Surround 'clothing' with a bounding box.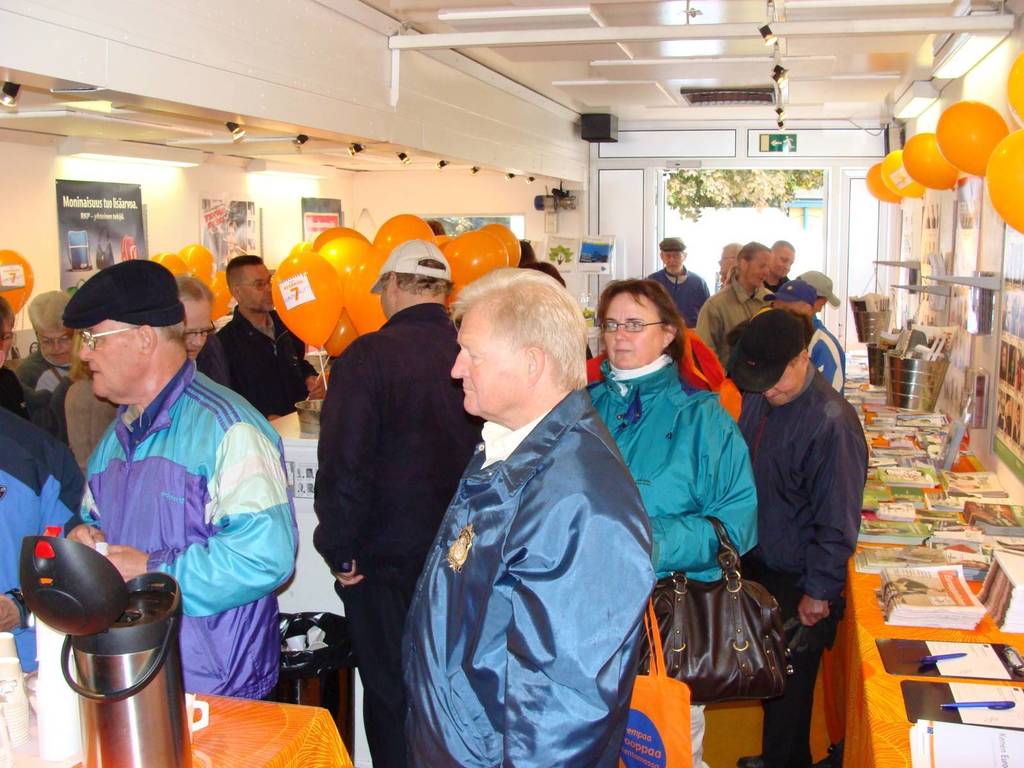
[186,338,237,394].
